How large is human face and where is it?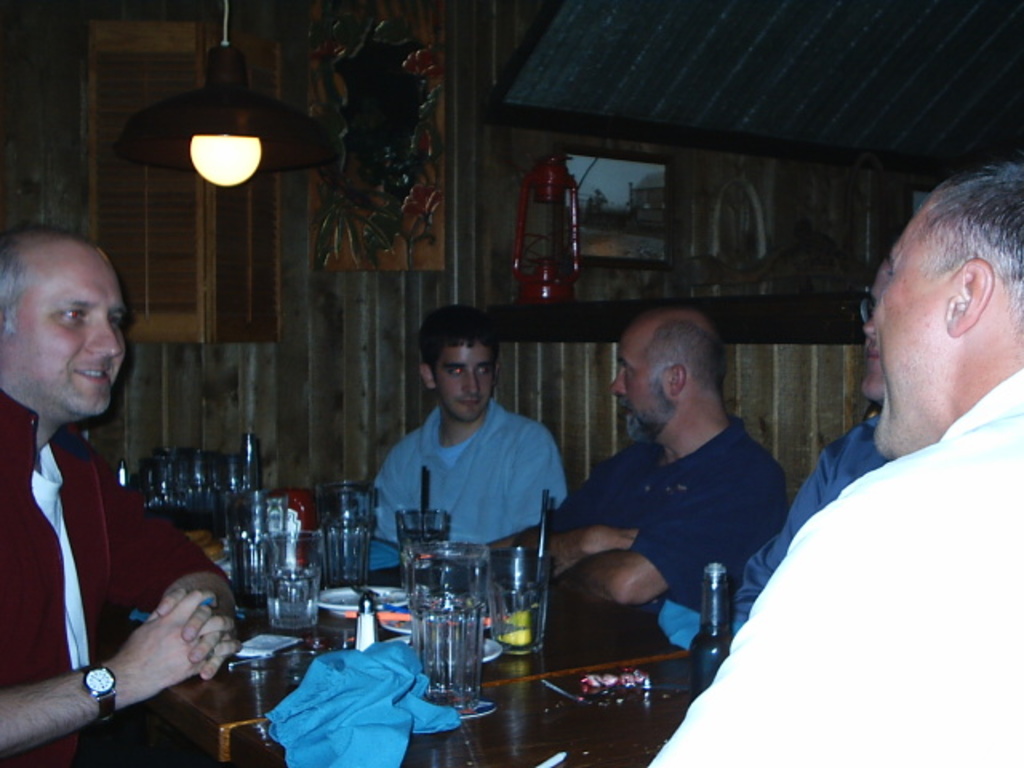
Bounding box: crop(438, 341, 491, 414).
